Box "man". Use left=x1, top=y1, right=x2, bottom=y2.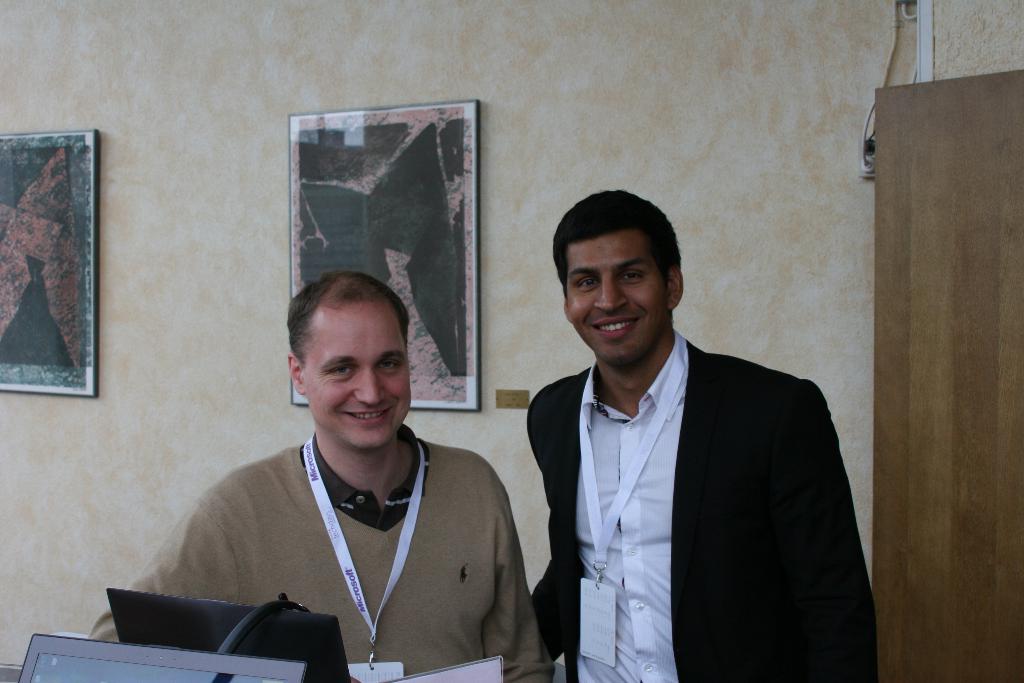
left=89, top=268, right=556, bottom=682.
